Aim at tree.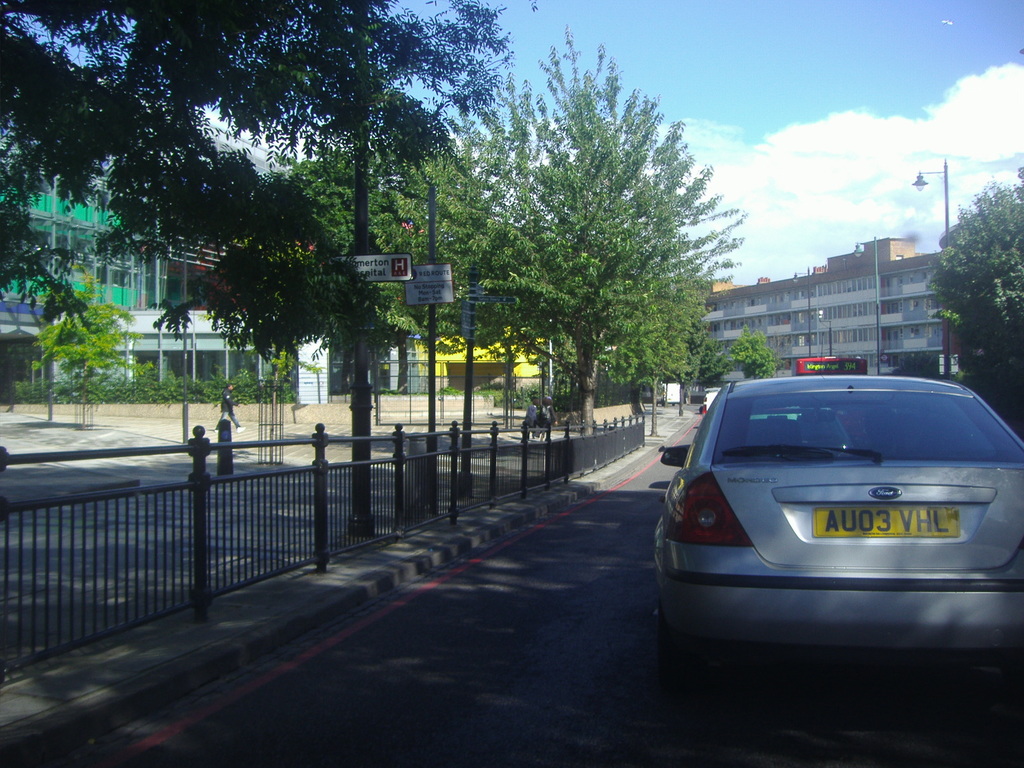
Aimed at rect(460, 70, 744, 447).
